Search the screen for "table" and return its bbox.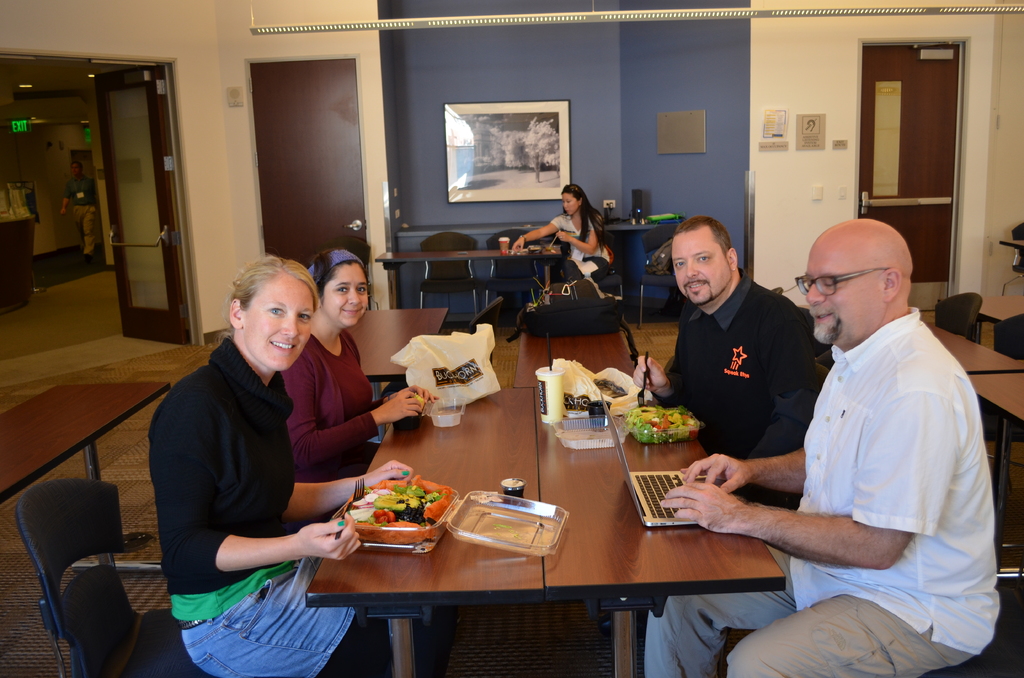
Found: BBox(924, 295, 1023, 529).
